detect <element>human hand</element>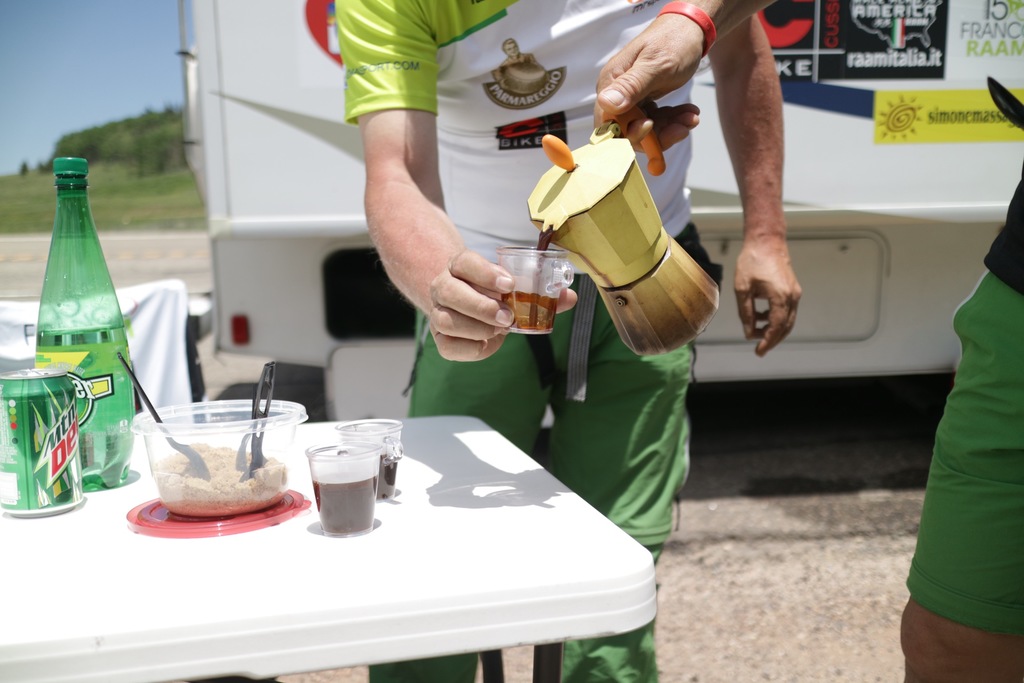
crop(590, 12, 703, 155)
